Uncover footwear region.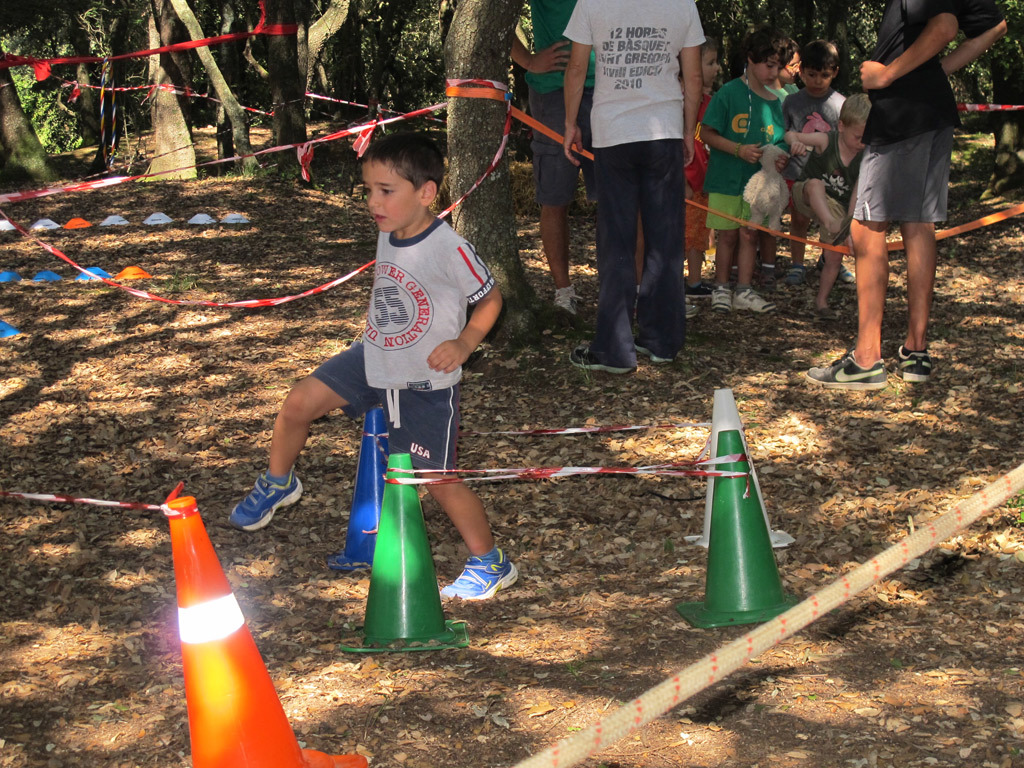
Uncovered: 804,350,889,392.
